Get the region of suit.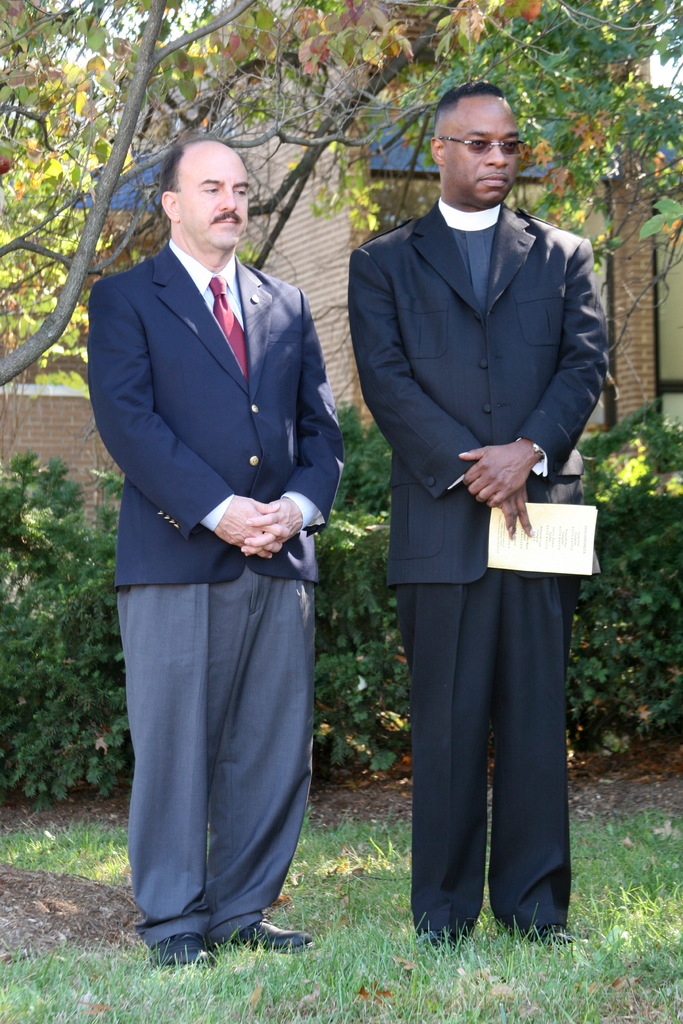
[left=354, top=73, right=607, bottom=848].
